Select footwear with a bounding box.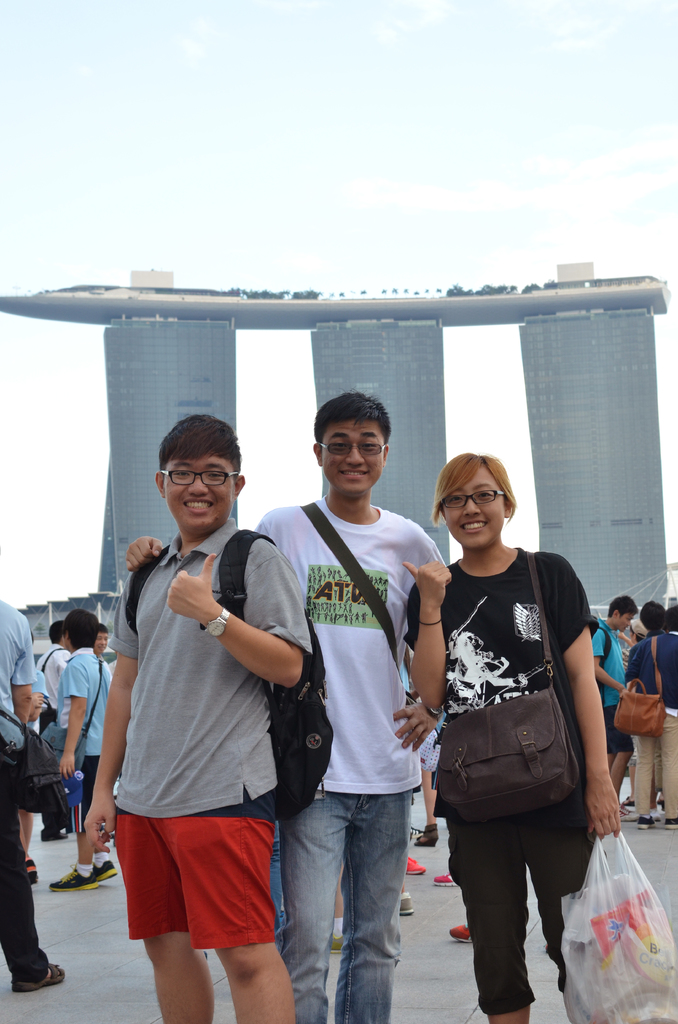
<region>24, 855, 40, 883</region>.
